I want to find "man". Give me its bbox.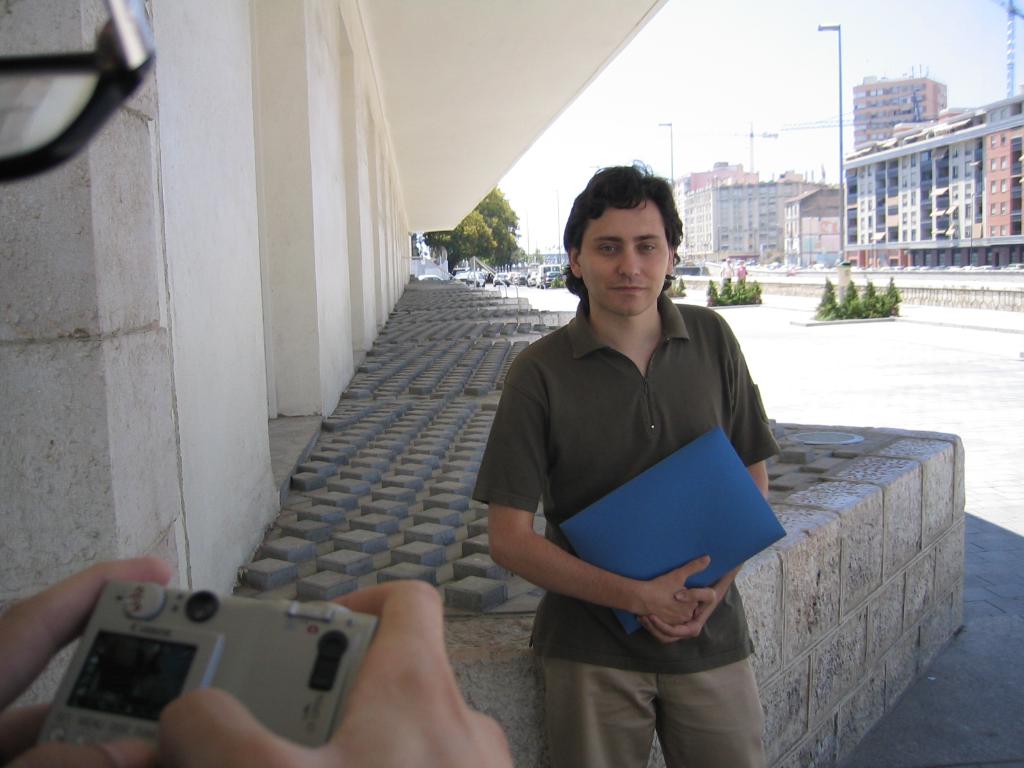
(469, 182, 798, 733).
